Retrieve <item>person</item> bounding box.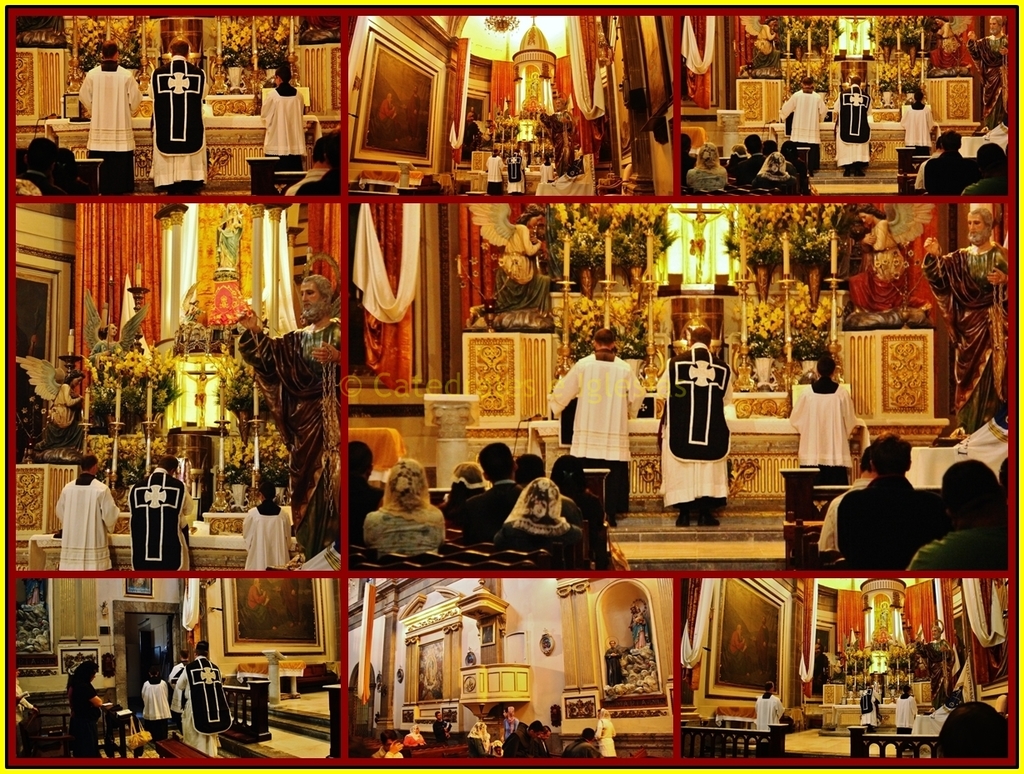
Bounding box: box(913, 135, 942, 187).
